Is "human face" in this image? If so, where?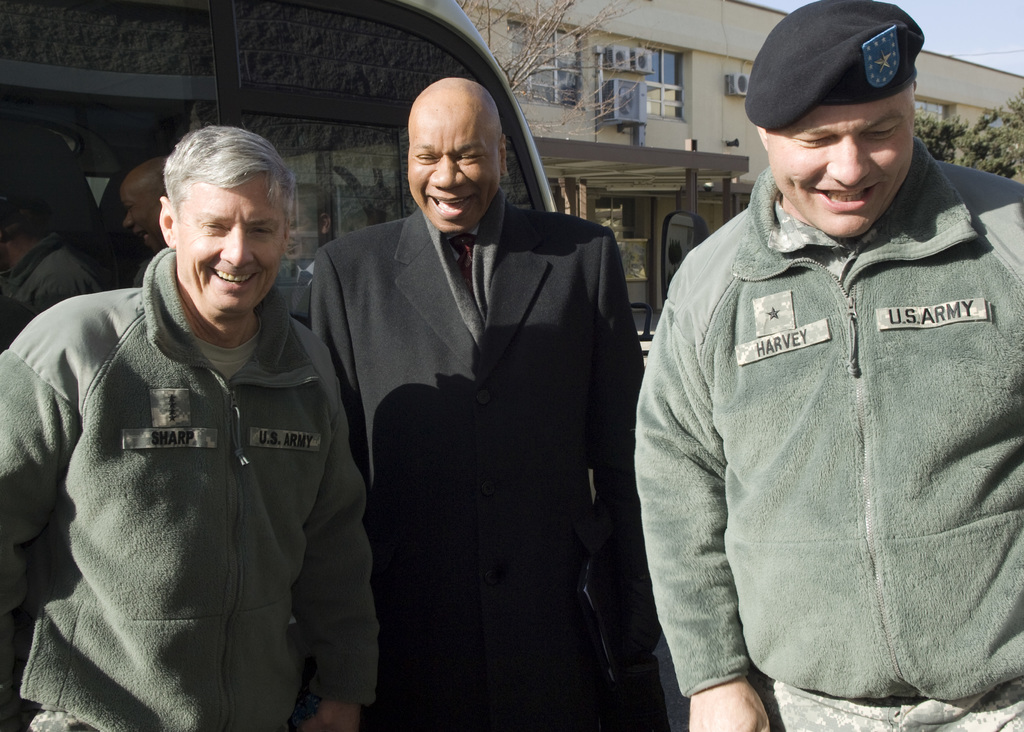
Yes, at locate(175, 182, 286, 321).
